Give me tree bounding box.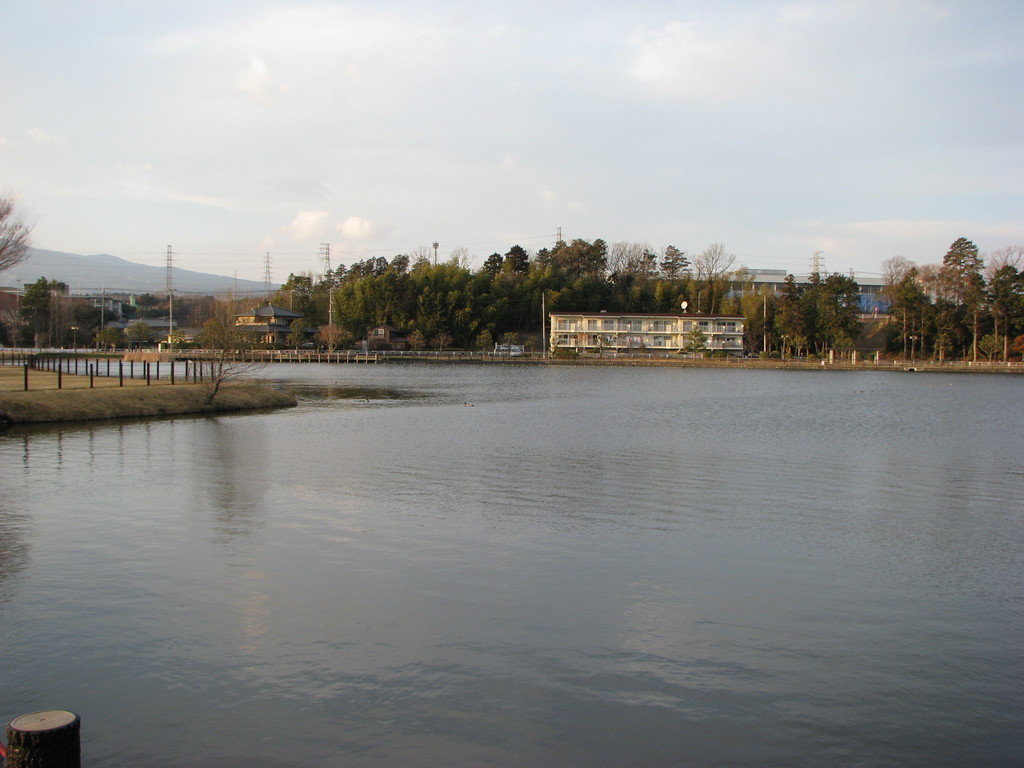
[285, 316, 319, 355].
